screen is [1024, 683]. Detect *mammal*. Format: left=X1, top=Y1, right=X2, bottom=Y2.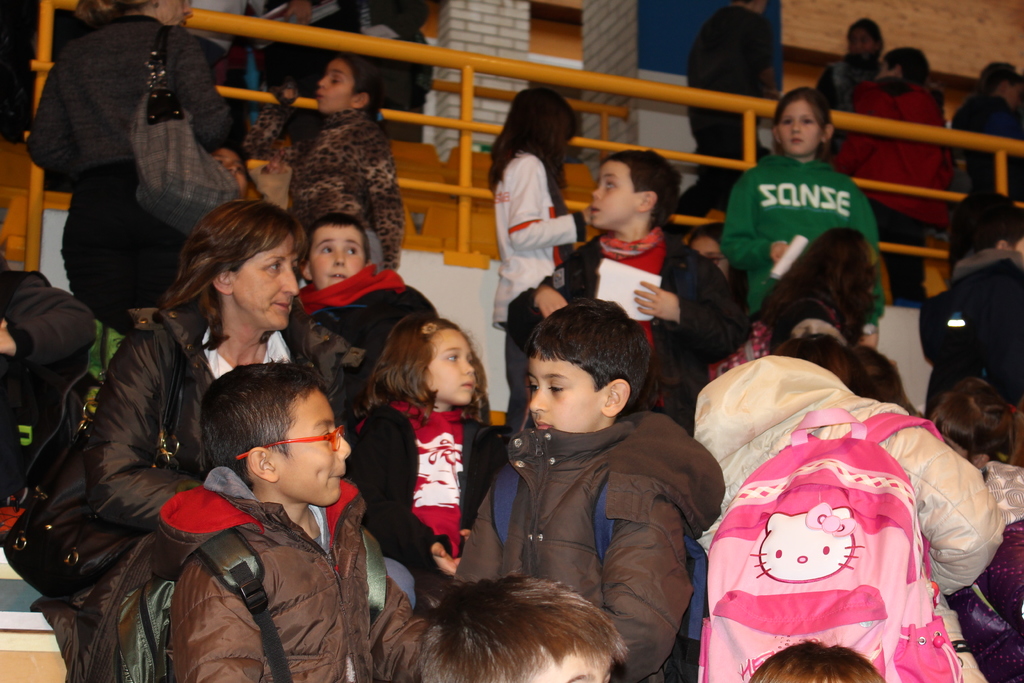
left=243, top=55, right=403, bottom=270.
